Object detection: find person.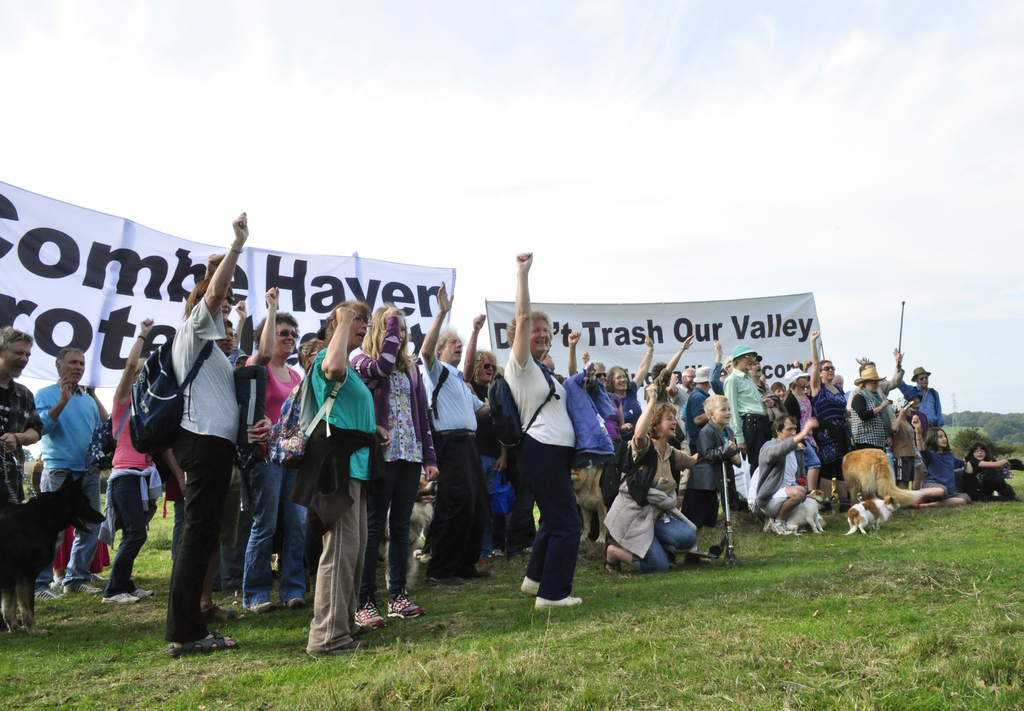
detection(686, 387, 739, 527).
